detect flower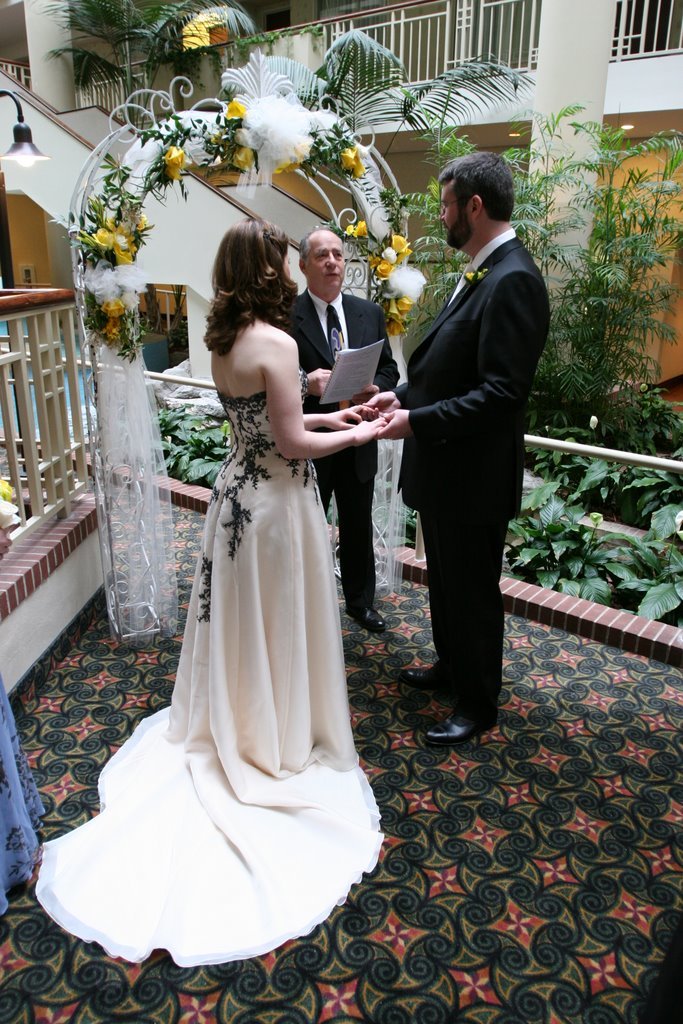
350:151:364:179
